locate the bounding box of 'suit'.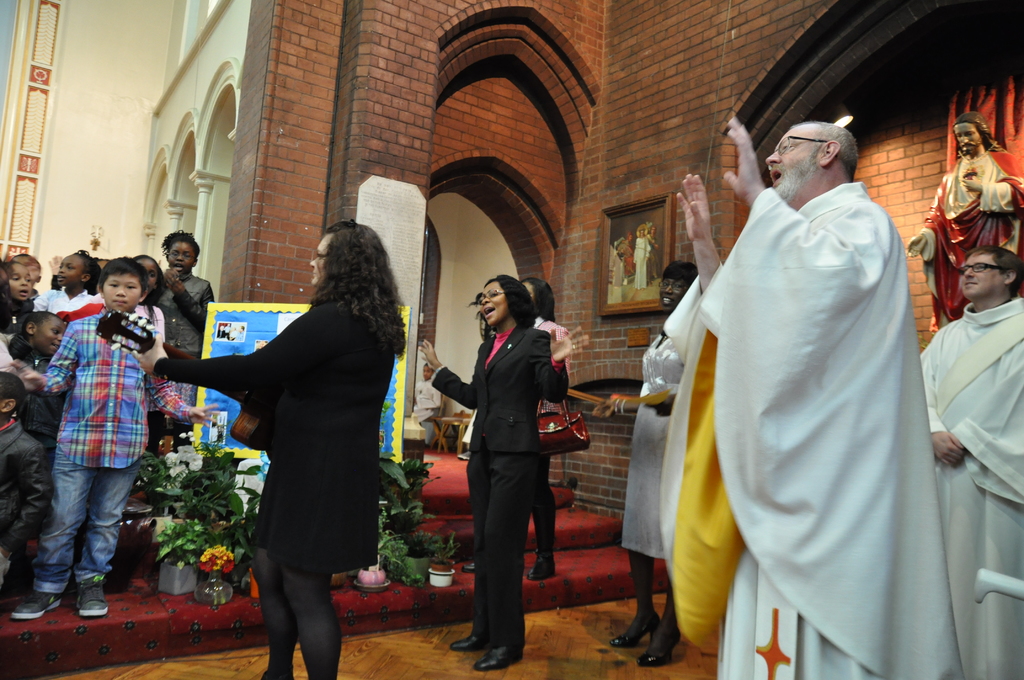
Bounding box: <box>530,317,570,410</box>.
